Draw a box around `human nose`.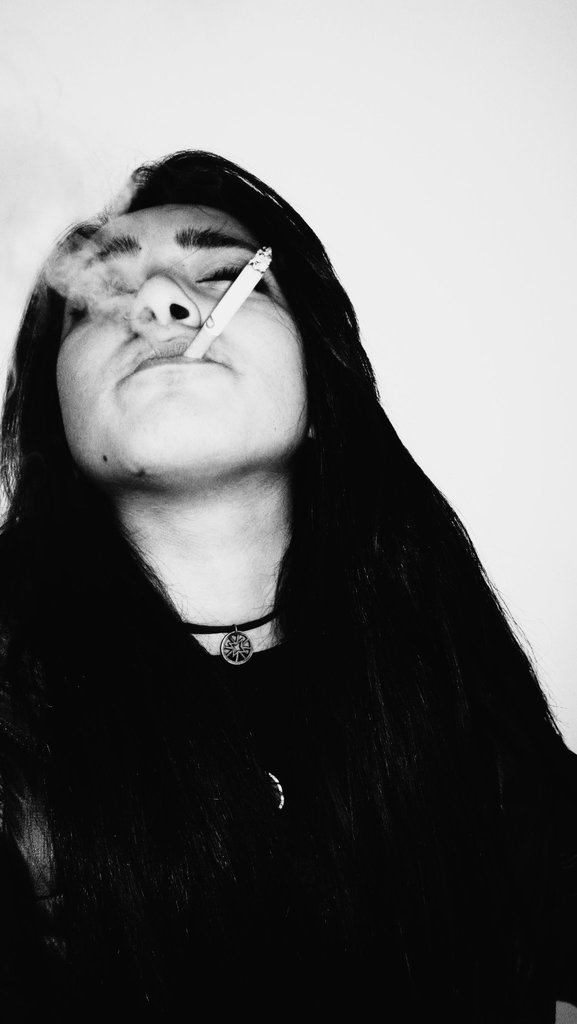
x1=128, y1=260, x2=198, y2=339.
